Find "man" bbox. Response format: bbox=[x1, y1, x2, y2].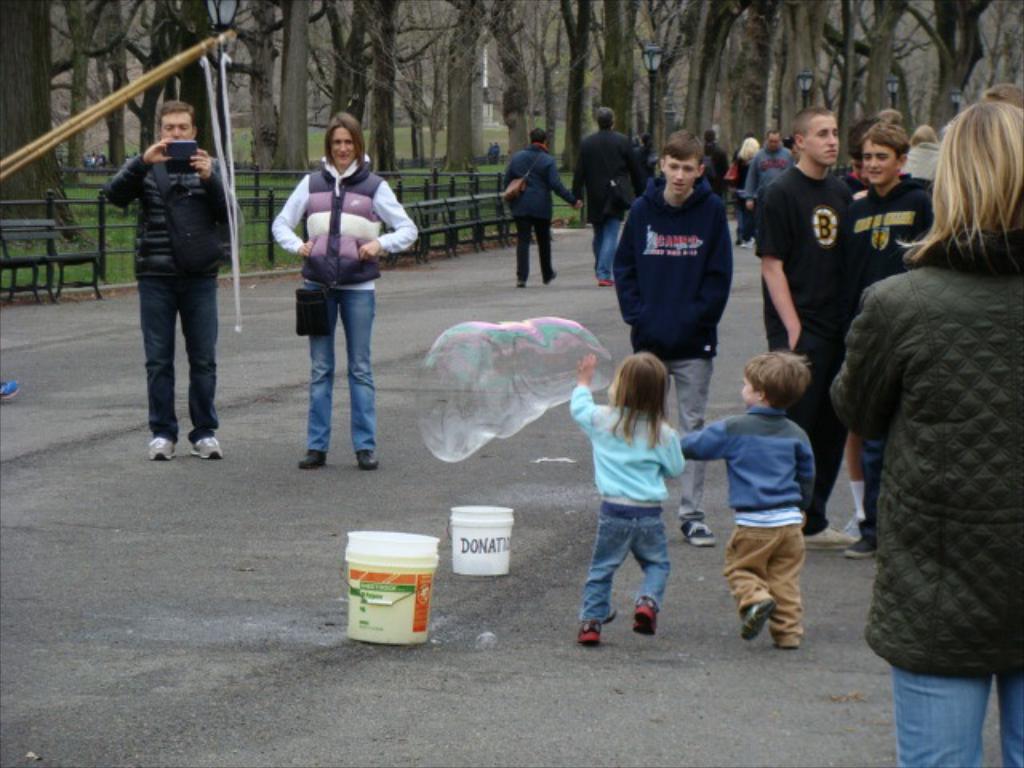
bbox=[501, 126, 576, 290].
